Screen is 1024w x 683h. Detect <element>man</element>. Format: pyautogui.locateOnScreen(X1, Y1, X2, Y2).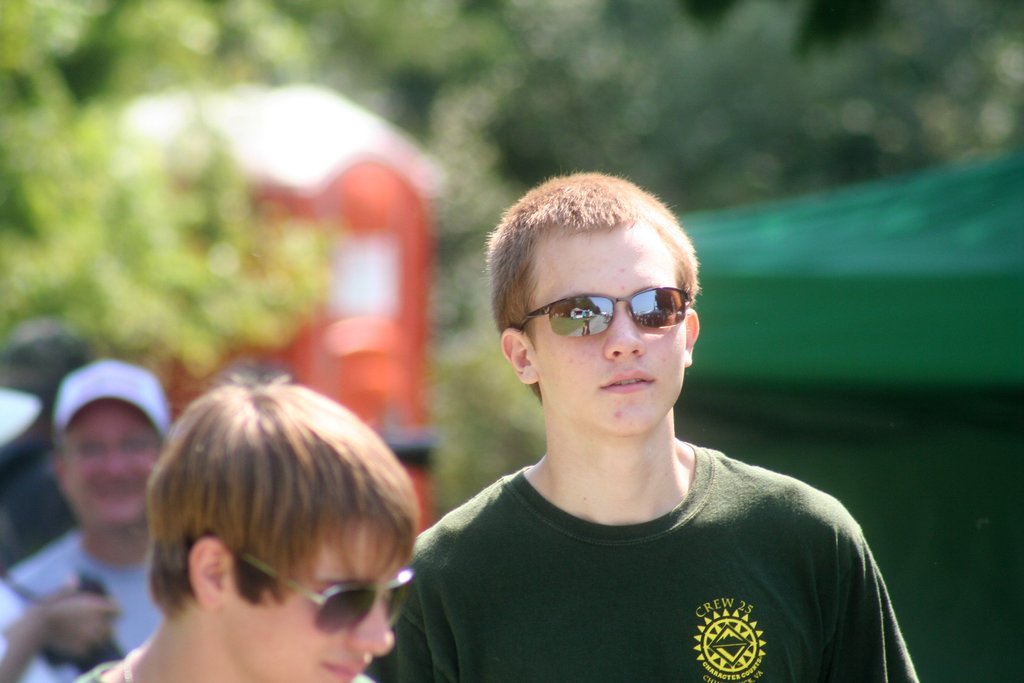
pyautogui.locateOnScreen(392, 164, 847, 682).
